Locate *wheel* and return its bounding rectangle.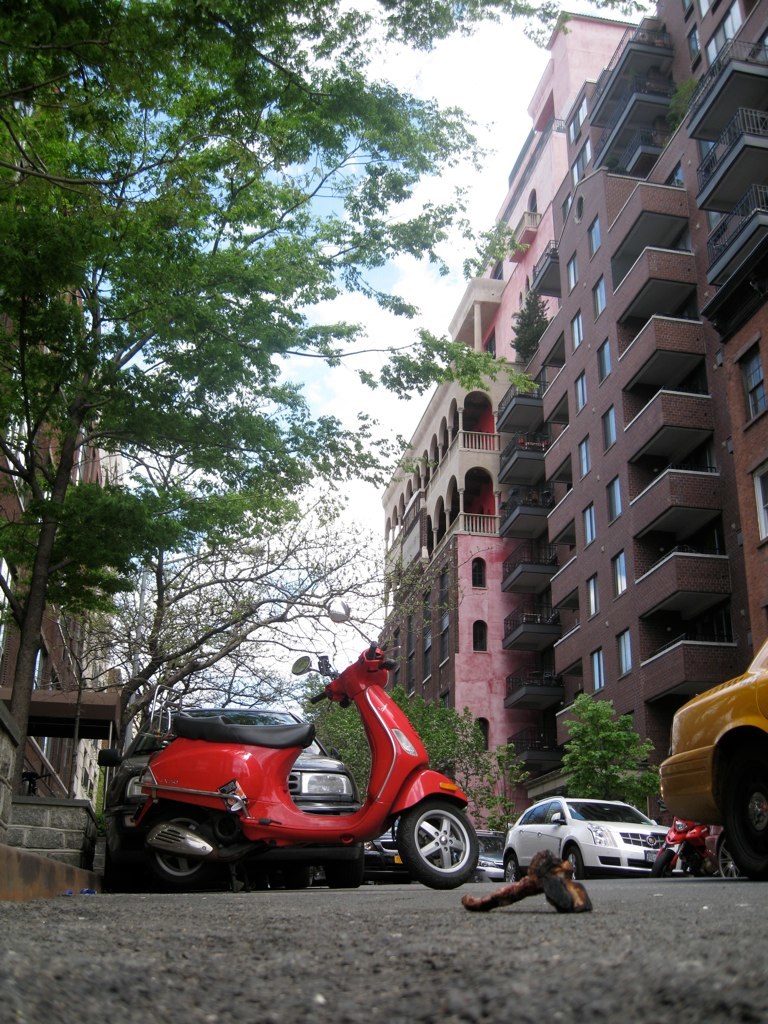
detection(560, 850, 585, 883).
